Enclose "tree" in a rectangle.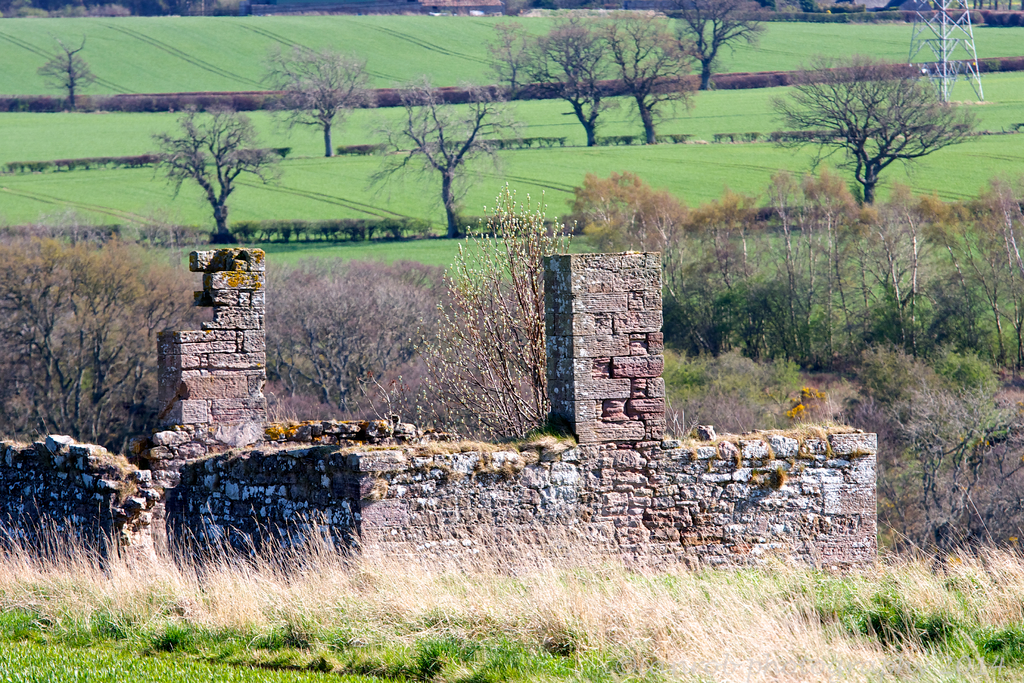
369:71:524:238.
